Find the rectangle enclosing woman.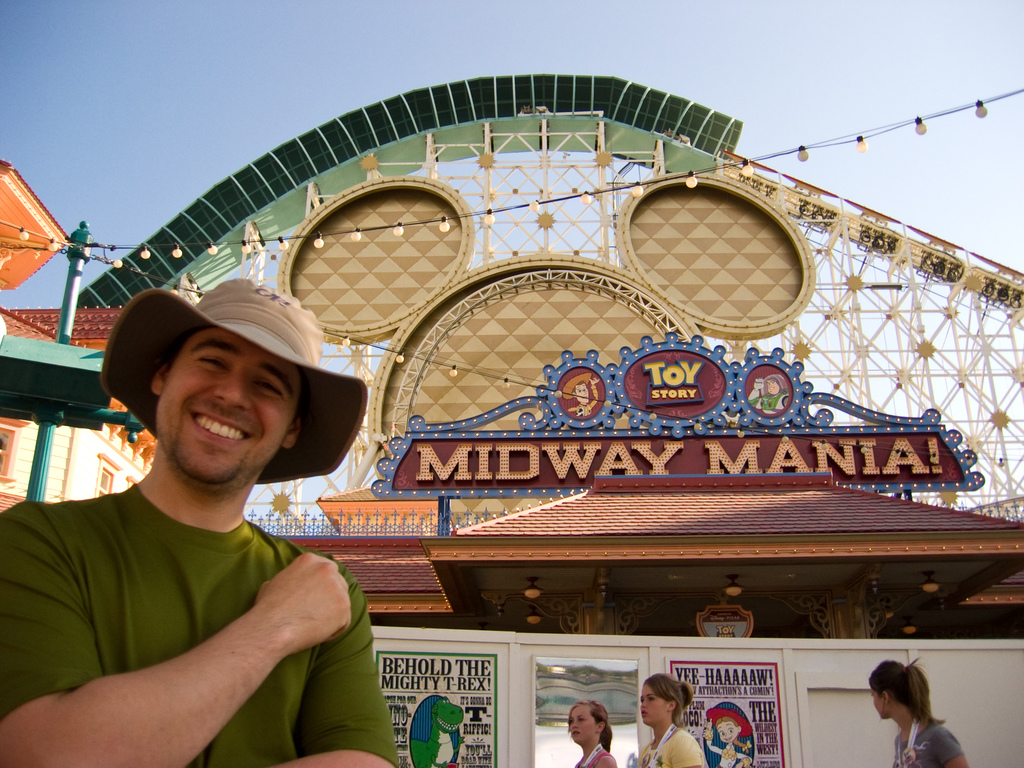
626 669 716 767.
